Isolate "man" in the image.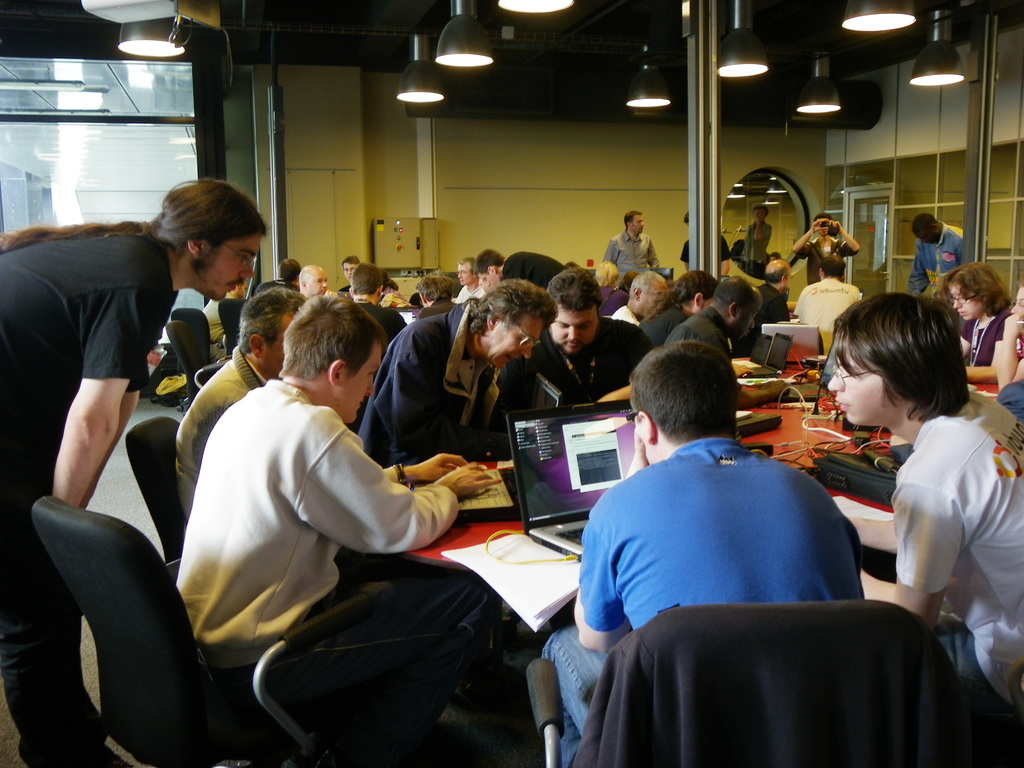
Isolated region: 317,263,342,294.
